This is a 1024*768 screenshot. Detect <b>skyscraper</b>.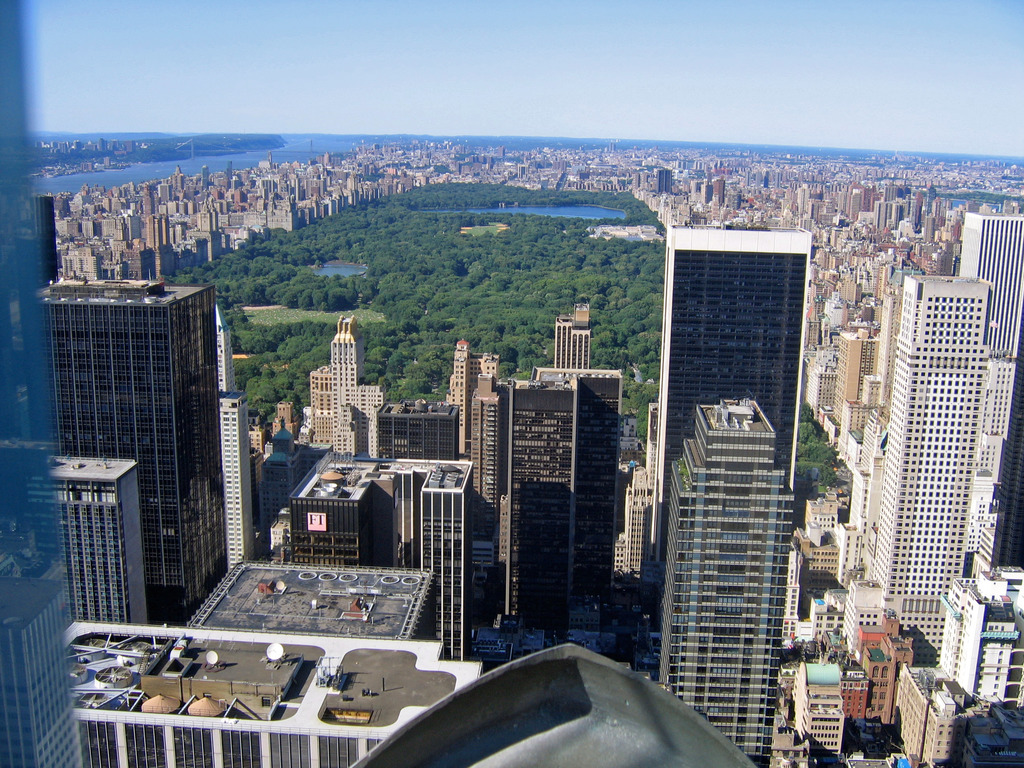
[x1=200, y1=196, x2=224, y2=245].
